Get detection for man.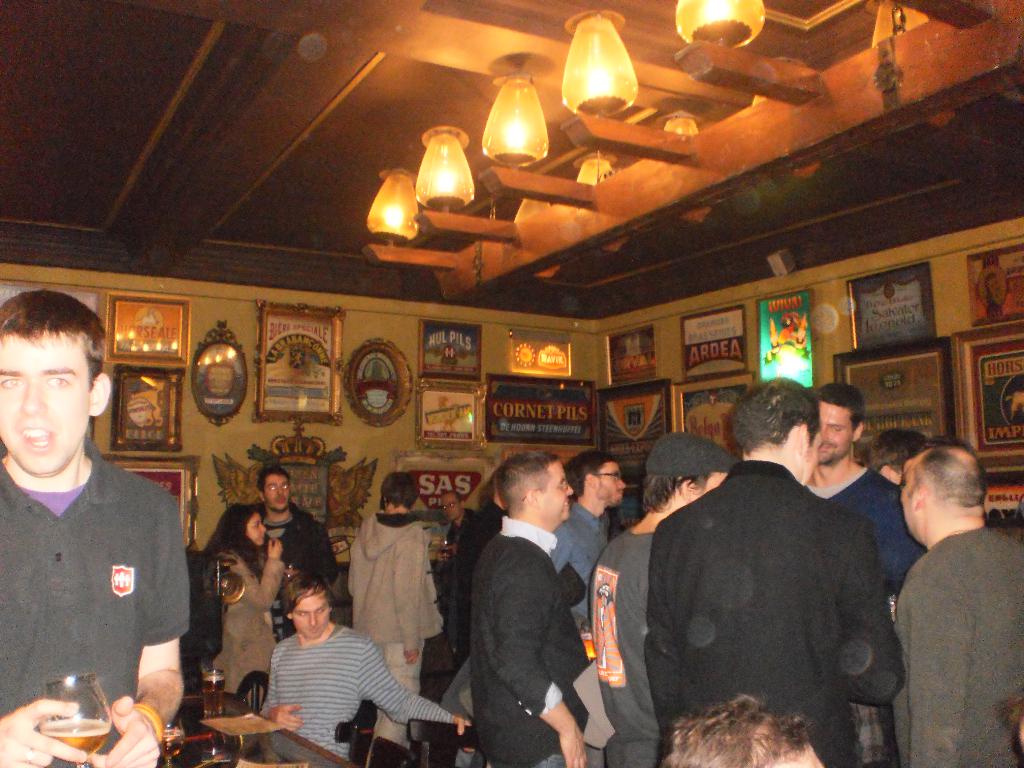
Detection: [244,464,337,637].
